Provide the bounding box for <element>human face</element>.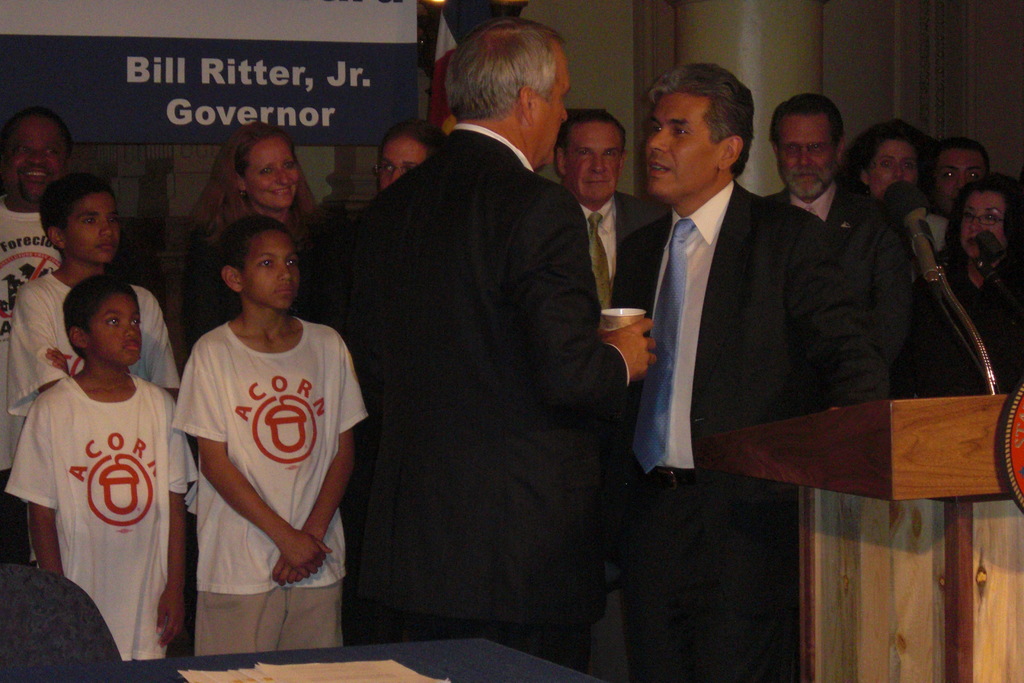
box=[248, 136, 303, 210].
